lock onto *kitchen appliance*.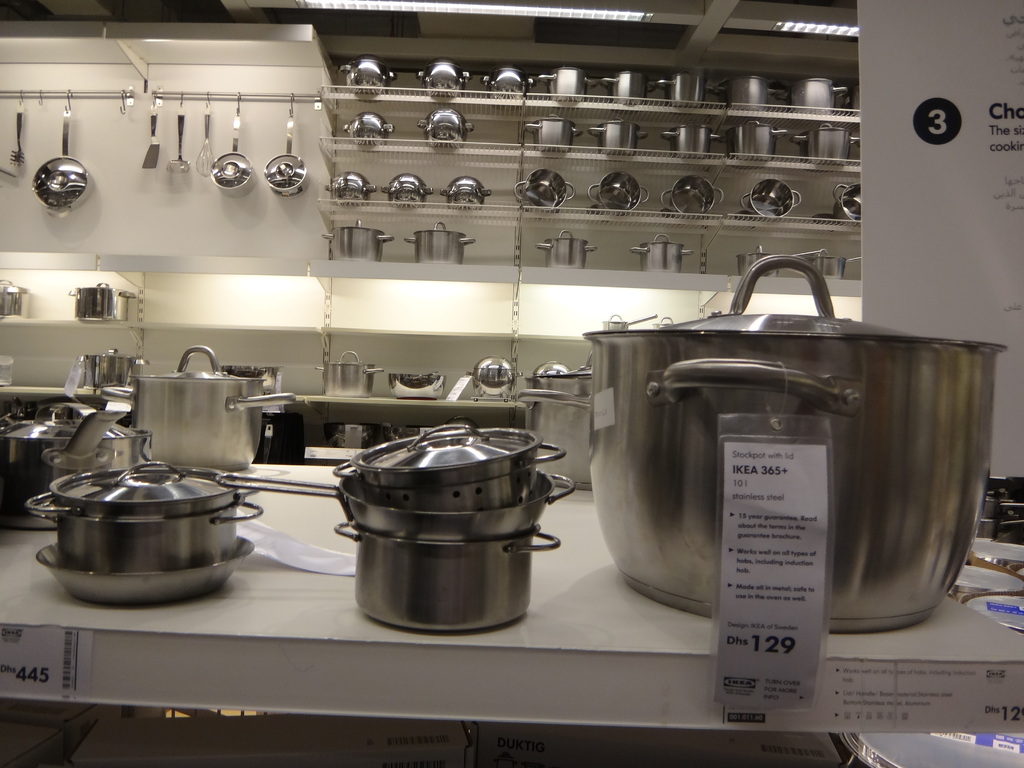
Locked: {"x1": 2, "y1": 400, "x2": 143, "y2": 509}.
